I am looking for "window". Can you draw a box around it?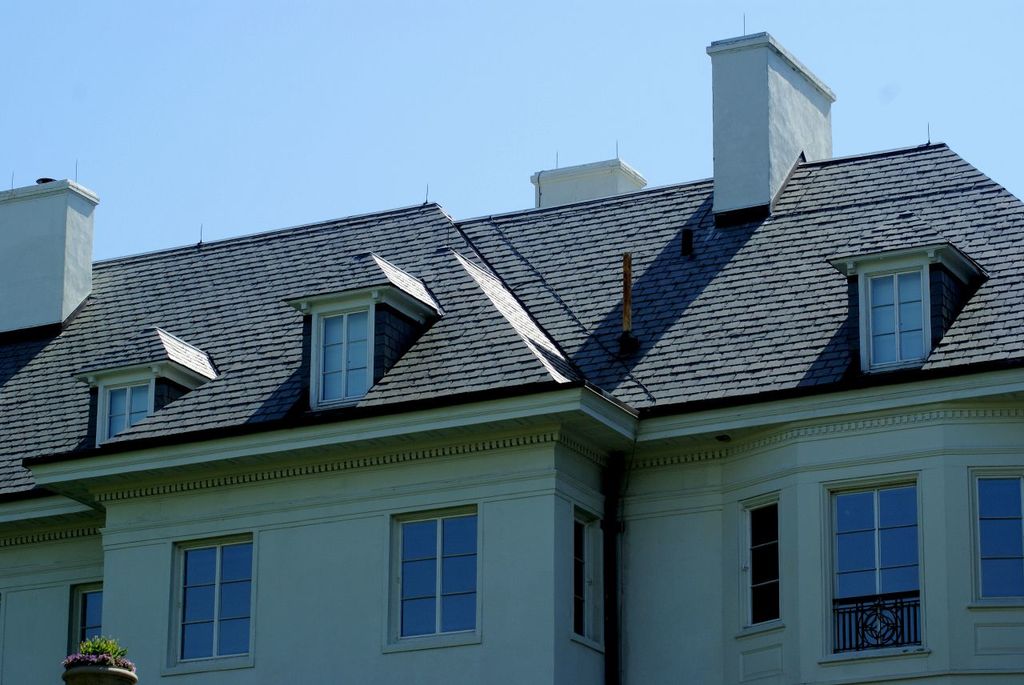
Sure, the bounding box is bbox=(392, 508, 480, 657).
